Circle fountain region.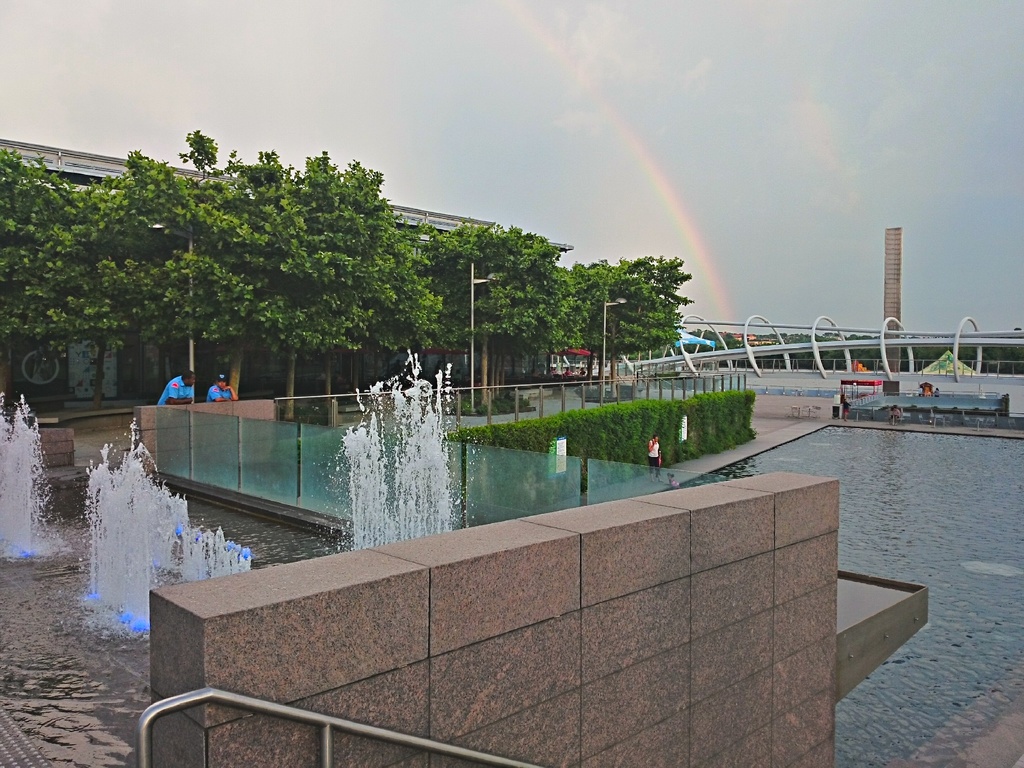
Region: l=0, t=387, r=64, b=559.
